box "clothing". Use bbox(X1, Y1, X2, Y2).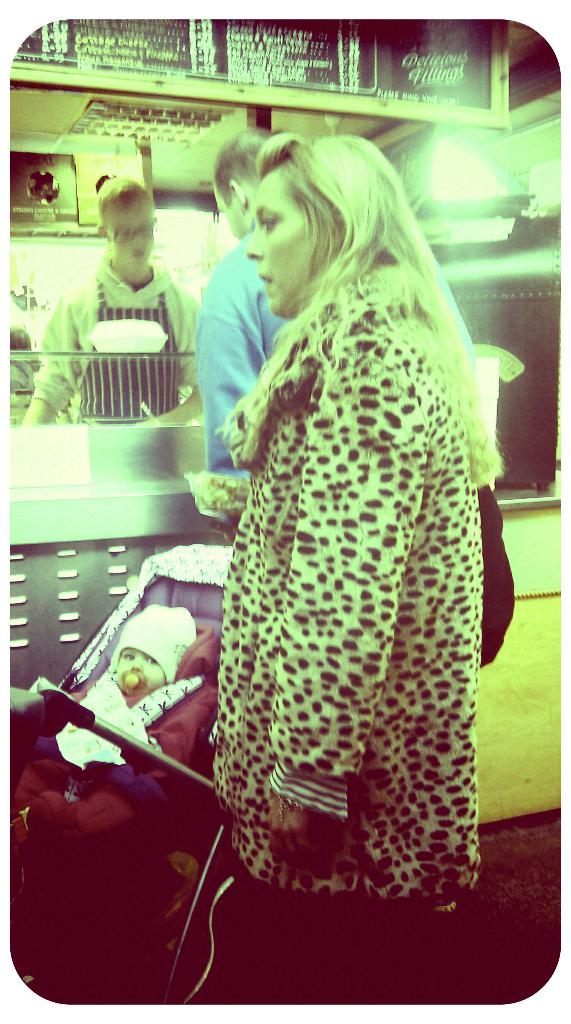
bbox(212, 265, 478, 1005).
